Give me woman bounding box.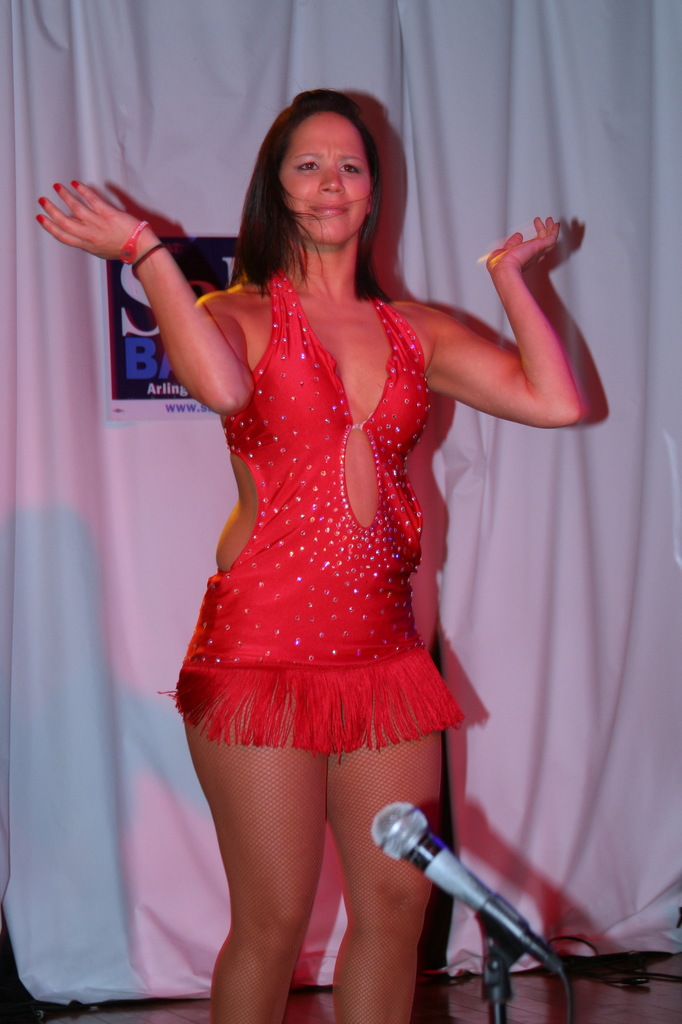
select_region(90, 92, 587, 977).
